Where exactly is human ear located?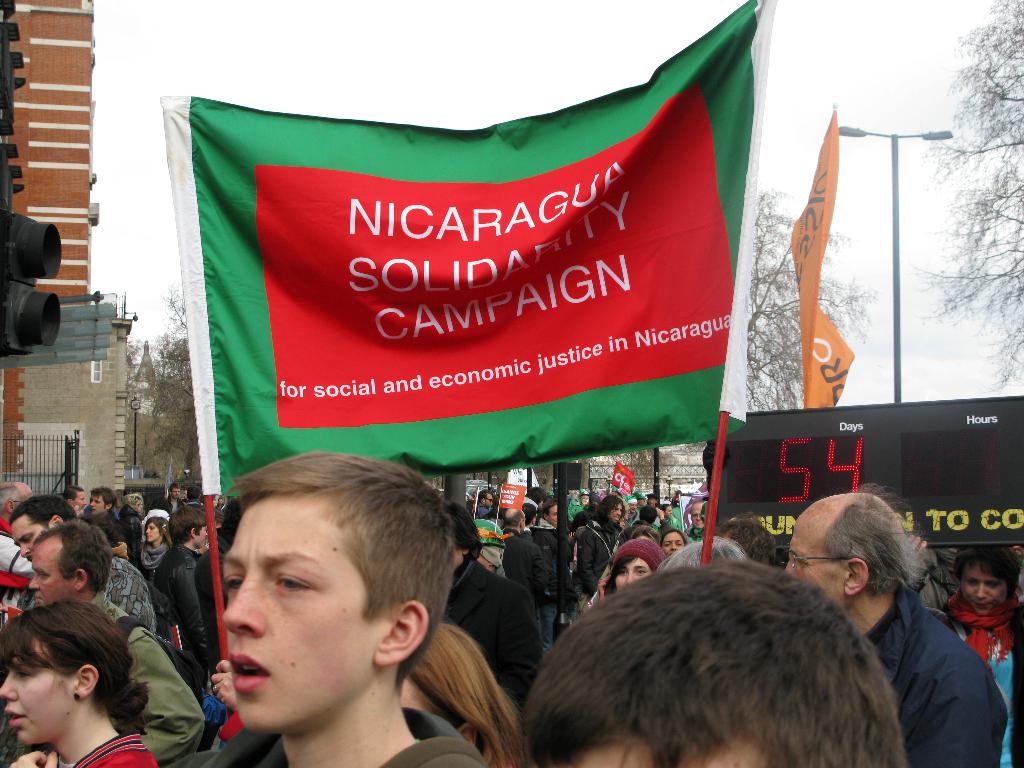
Its bounding box is crop(5, 497, 15, 512).
